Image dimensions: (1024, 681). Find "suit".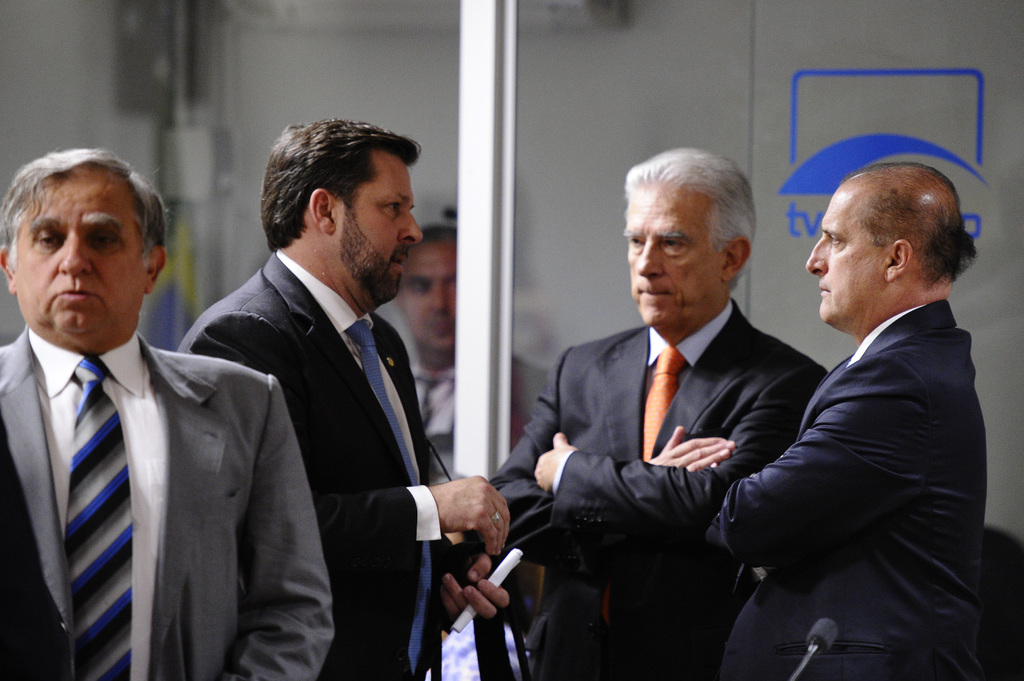
(705, 292, 991, 680).
